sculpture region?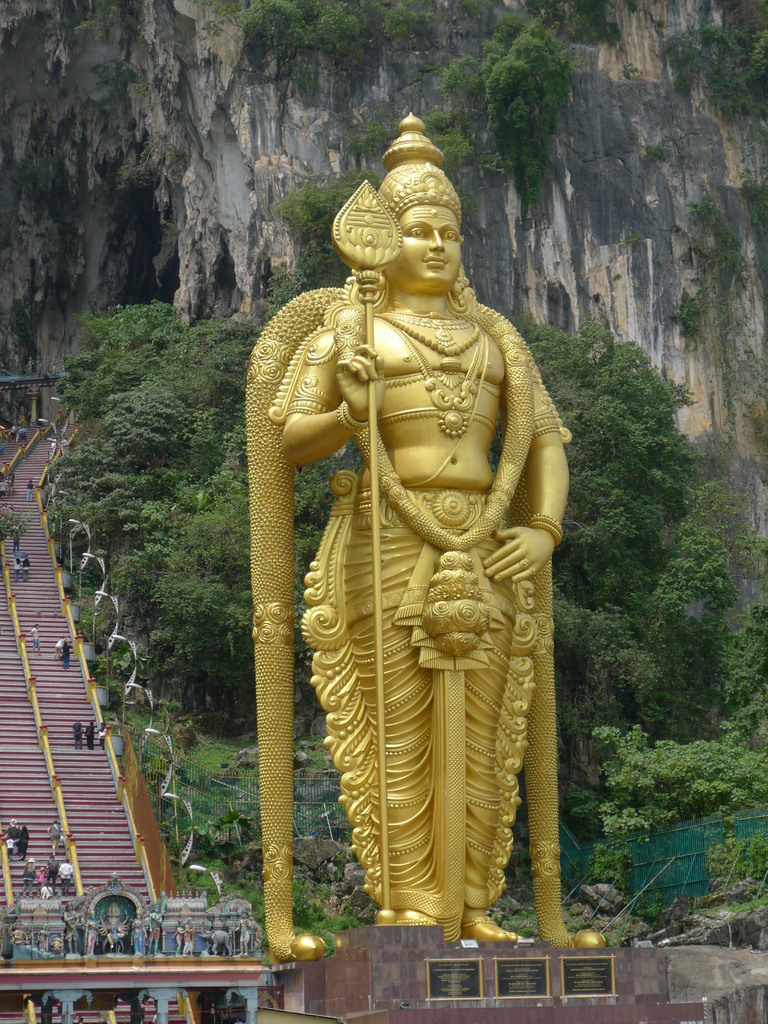
detection(234, 908, 251, 956)
